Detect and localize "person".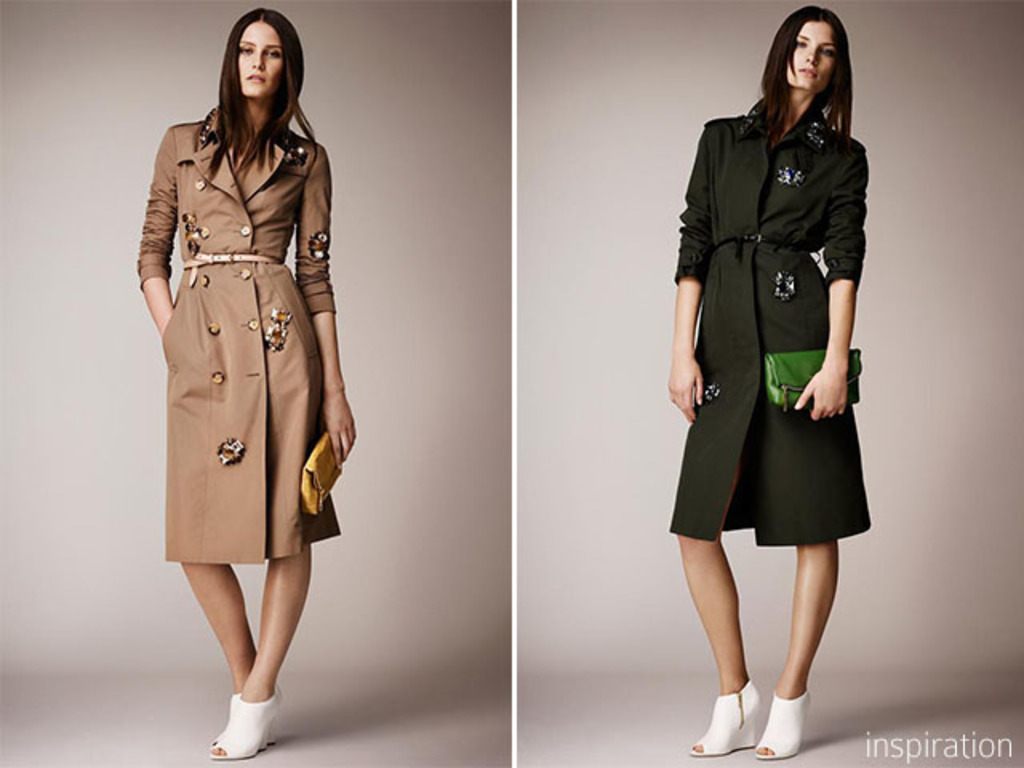
Localized at select_region(136, 2, 355, 763).
